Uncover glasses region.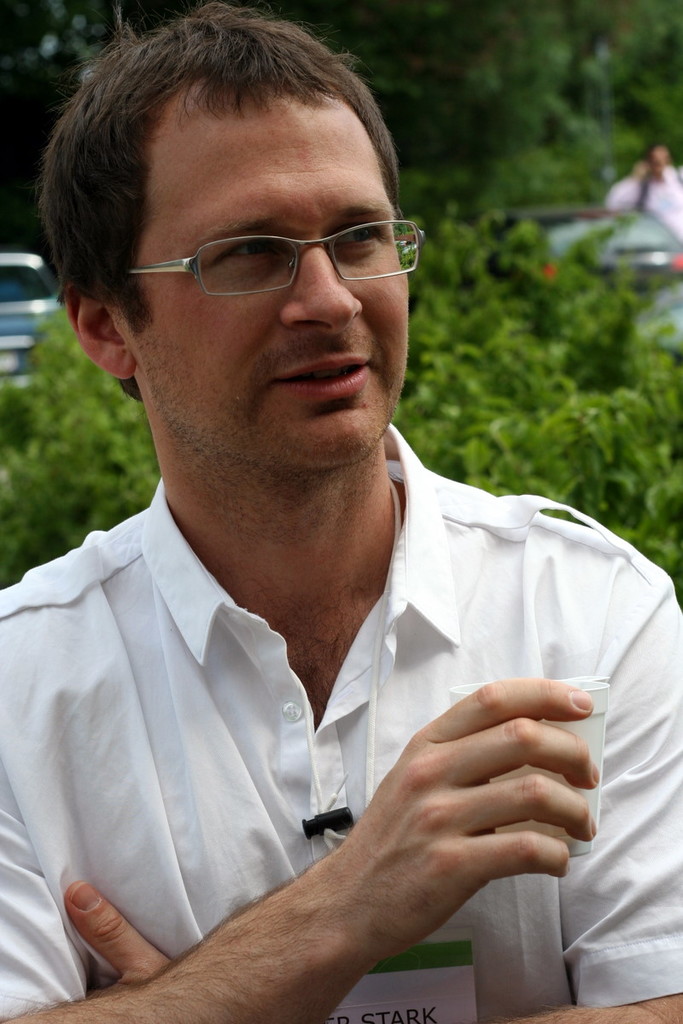
Uncovered: [104,200,407,282].
